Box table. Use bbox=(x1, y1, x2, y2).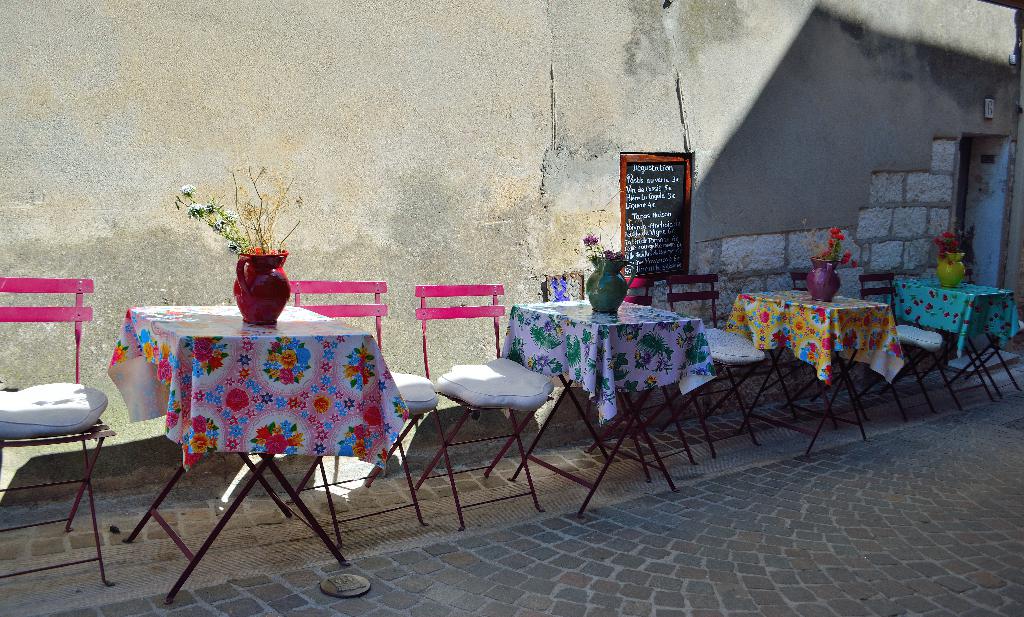
bbox=(497, 292, 701, 495).
